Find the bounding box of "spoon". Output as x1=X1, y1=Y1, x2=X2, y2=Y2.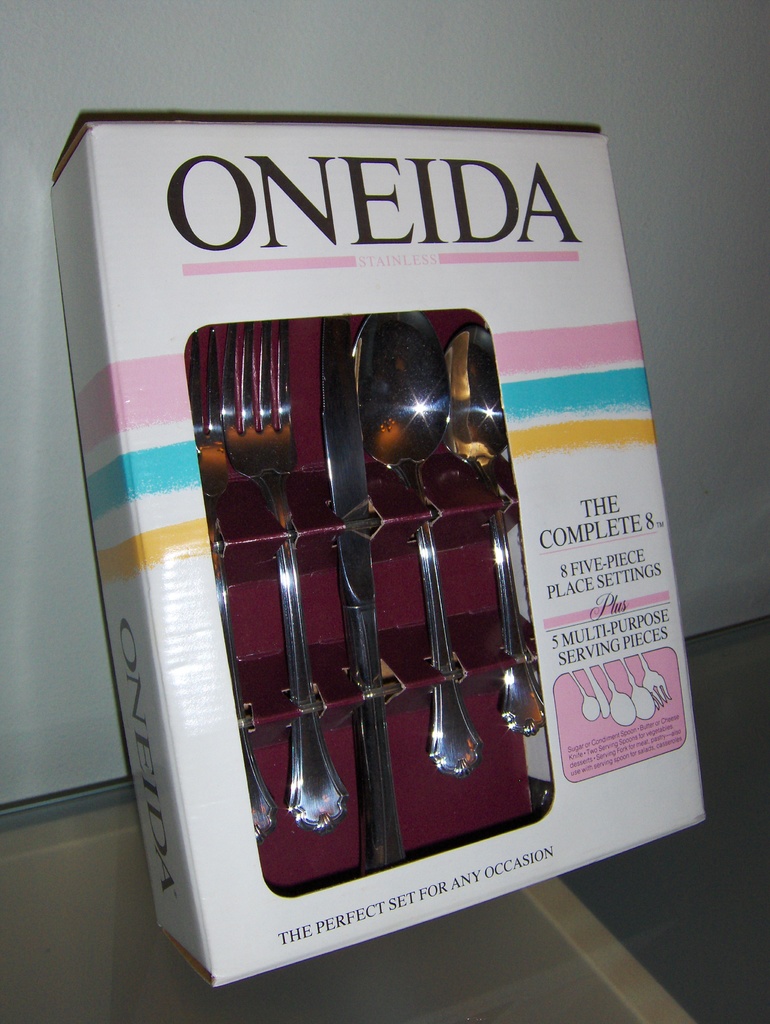
x1=444, y1=330, x2=549, y2=737.
